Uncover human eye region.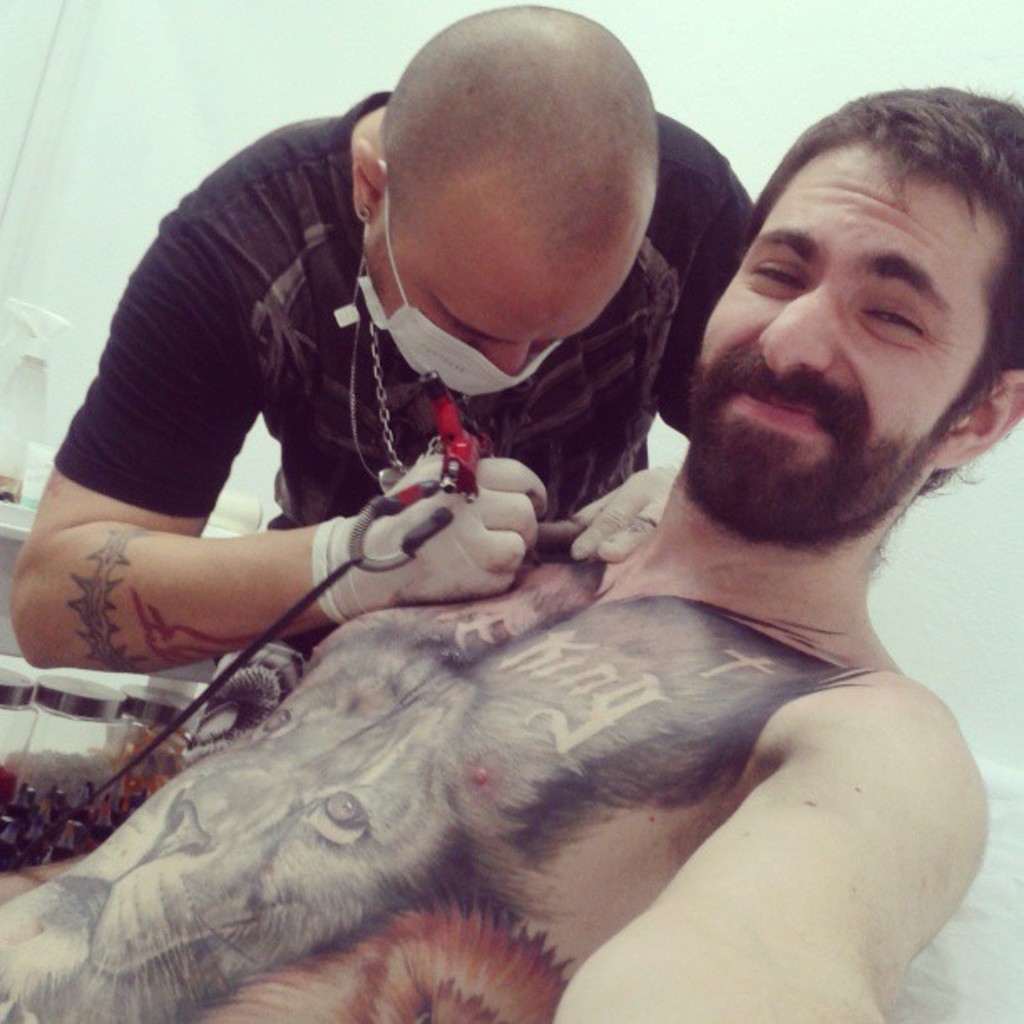
Uncovered: [x1=748, y1=256, x2=806, y2=294].
